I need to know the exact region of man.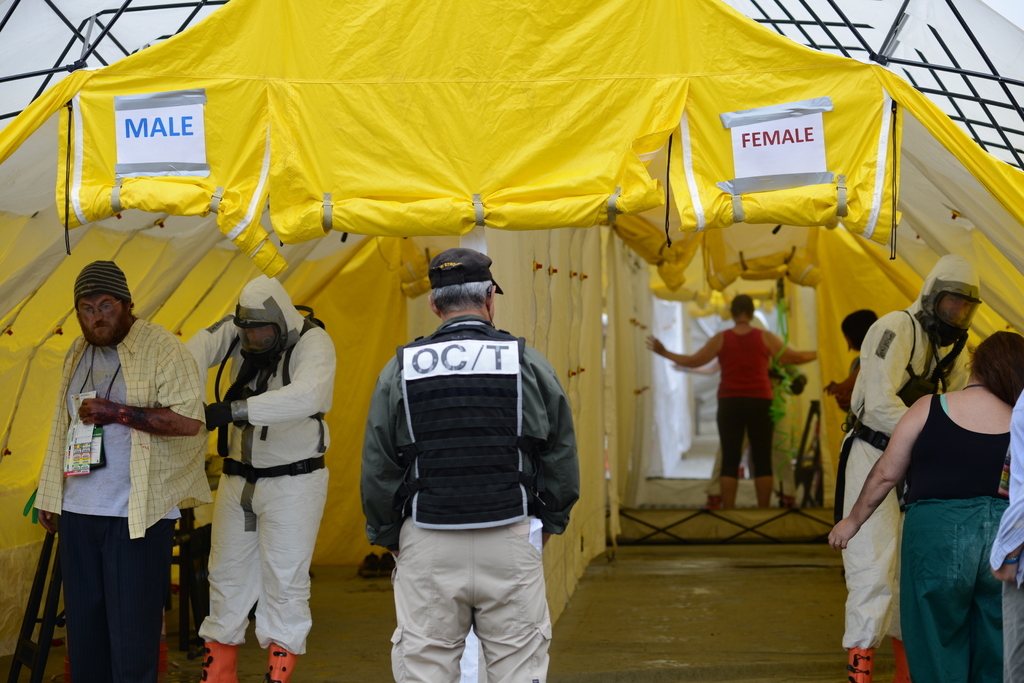
Region: 348, 241, 584, 679.
